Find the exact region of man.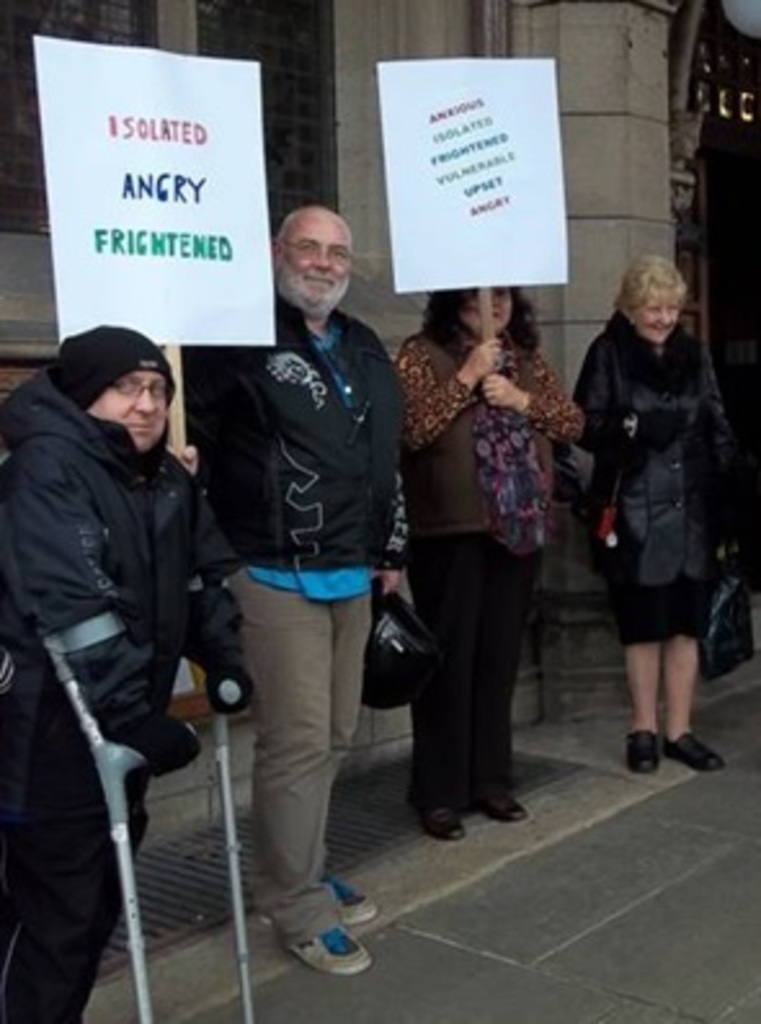
Exact region: bbox(173, 204, 426, 934).
